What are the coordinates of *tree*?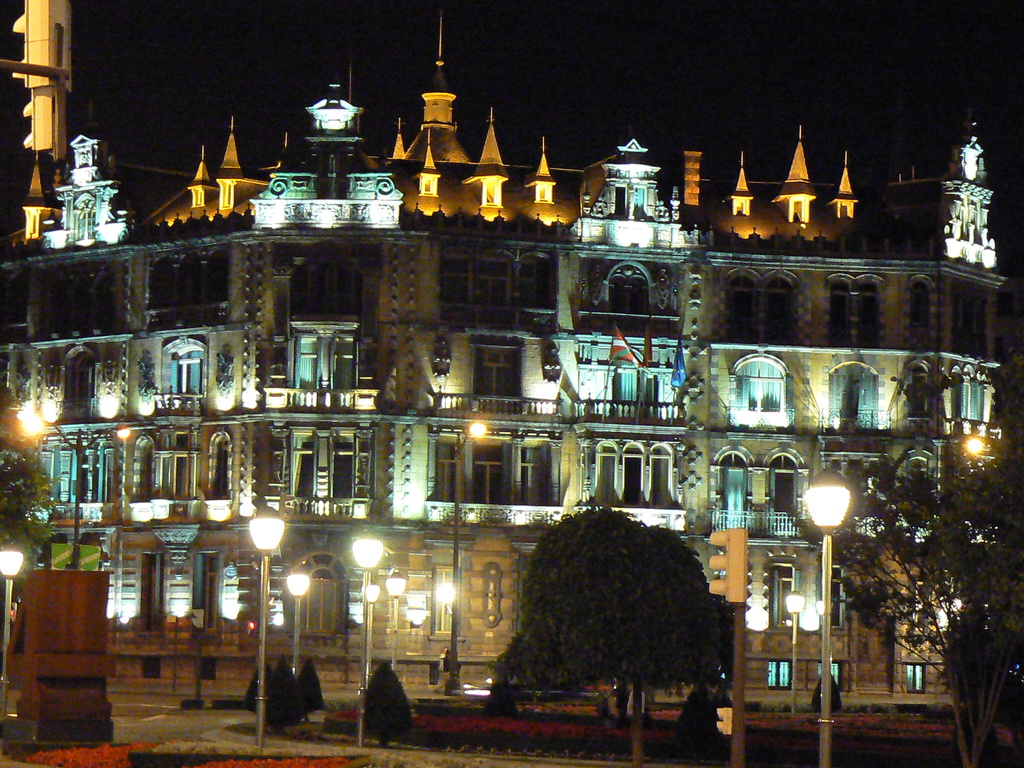
[x1=0, y1=422, x2=73, y2=541].
